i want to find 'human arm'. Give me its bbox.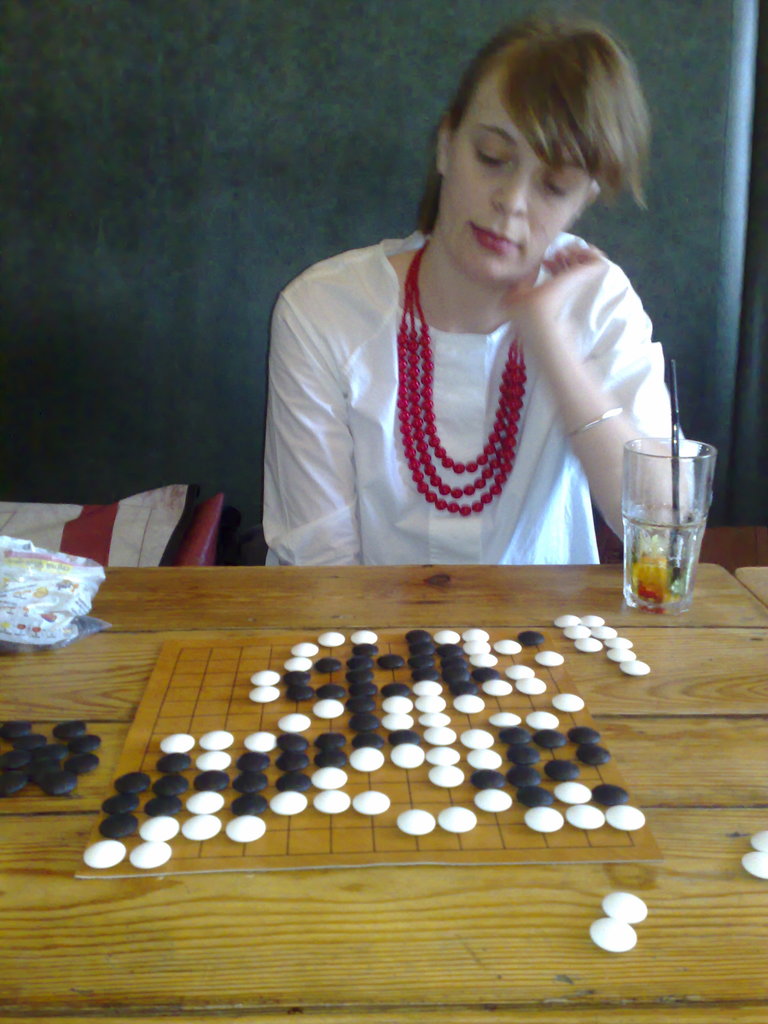
crop(252, 274, 366, 590).
